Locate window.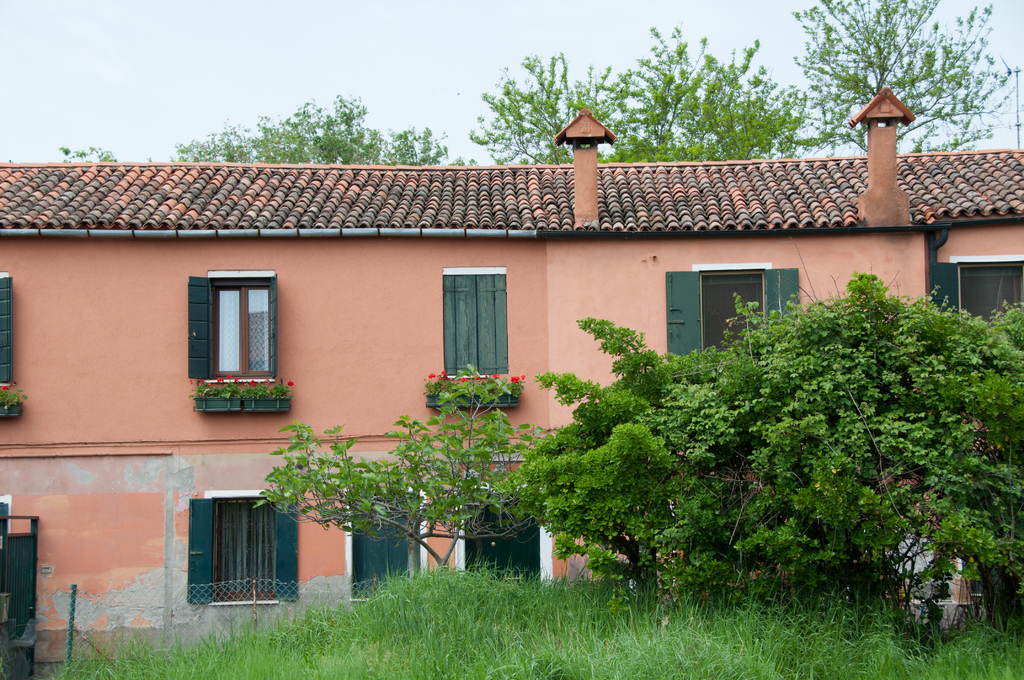
Bounding box: (438,271,509,378).
